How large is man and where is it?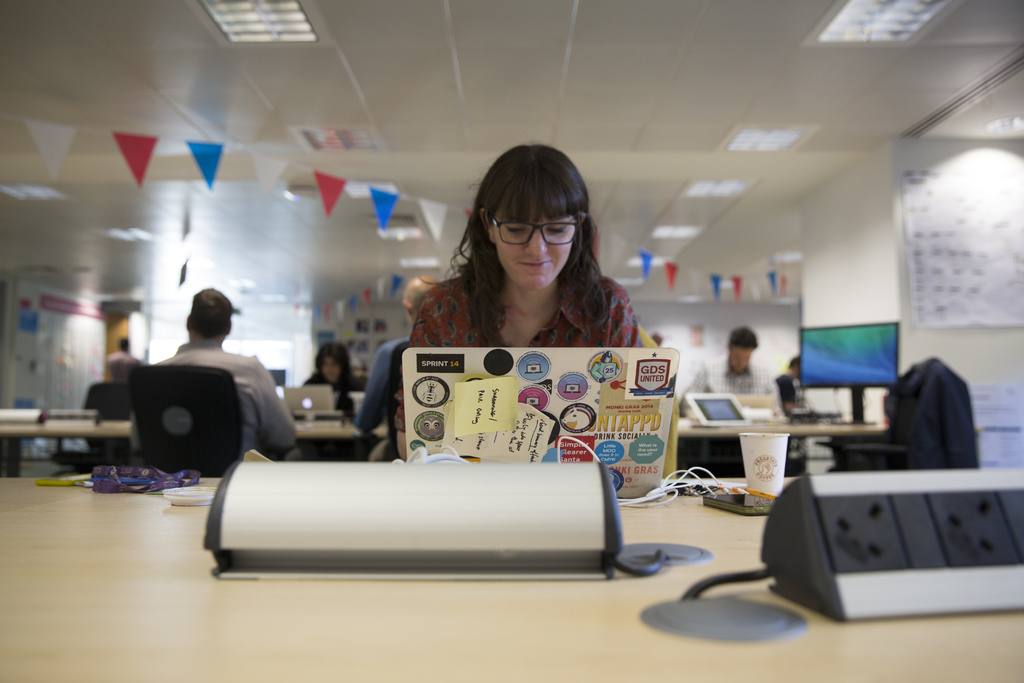
Bounding box: 775,354,803,413.
